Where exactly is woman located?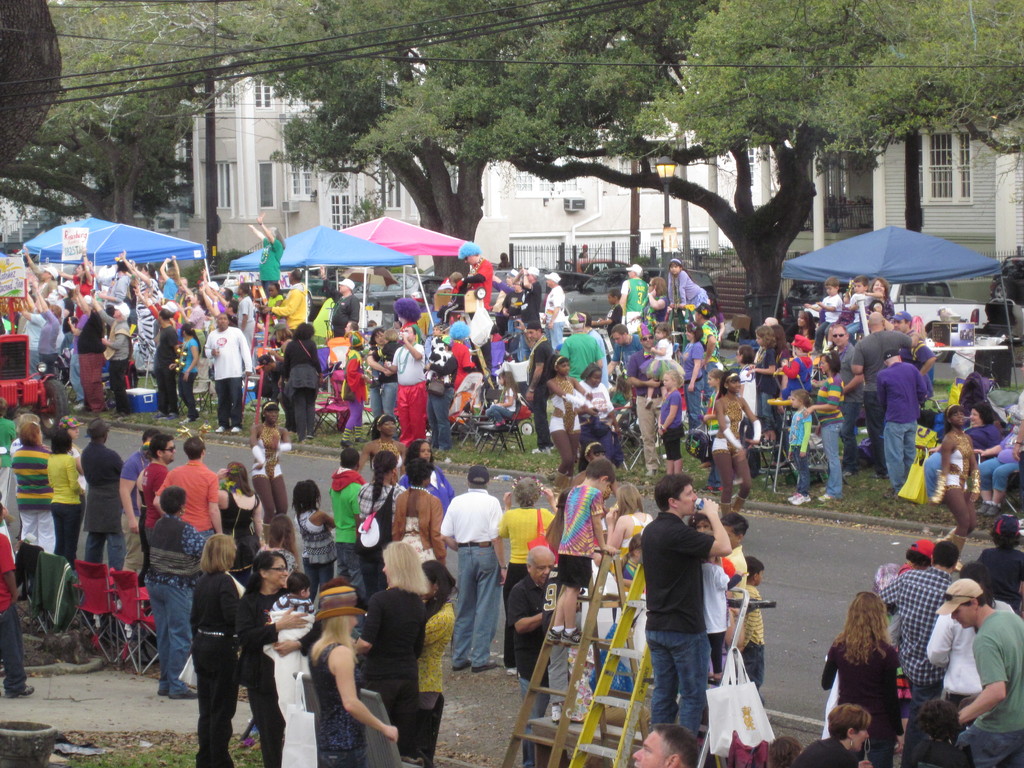
Its bounding box is x1=260, y1=516, x2=303, y2=578.
